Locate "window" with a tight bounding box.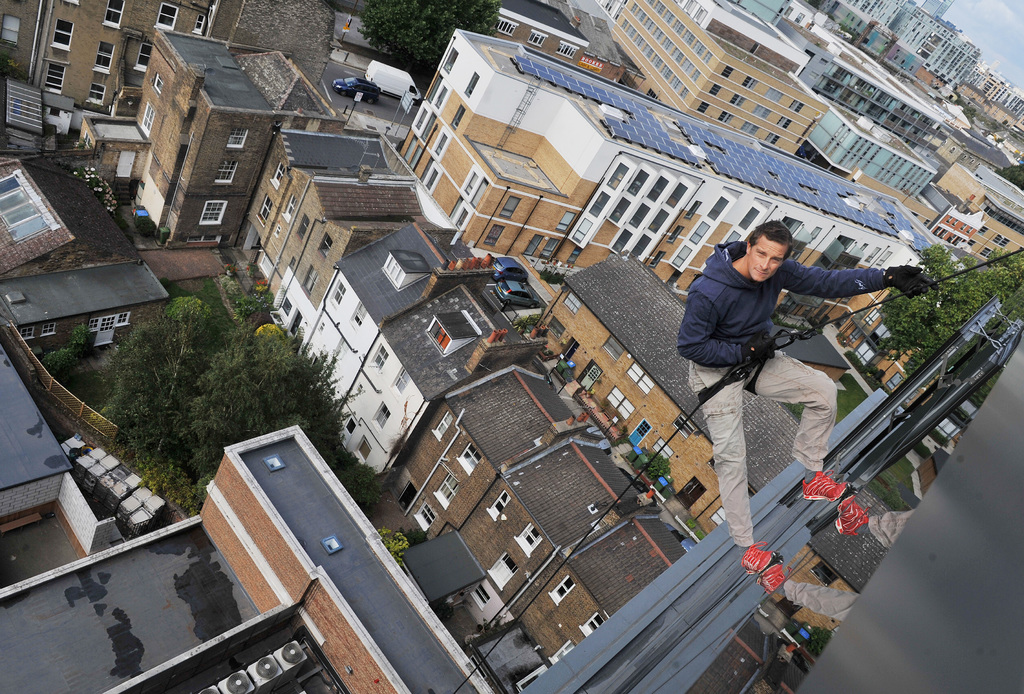
484 549 518 588.
